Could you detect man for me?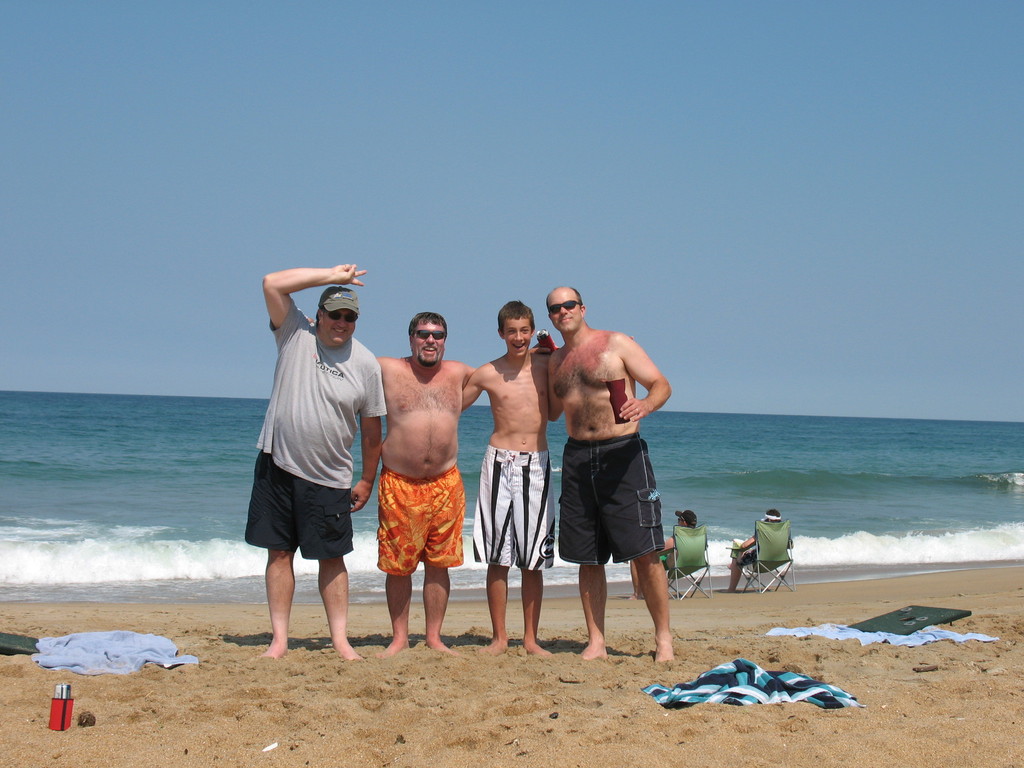
Detection result: 532/287/680/675.
